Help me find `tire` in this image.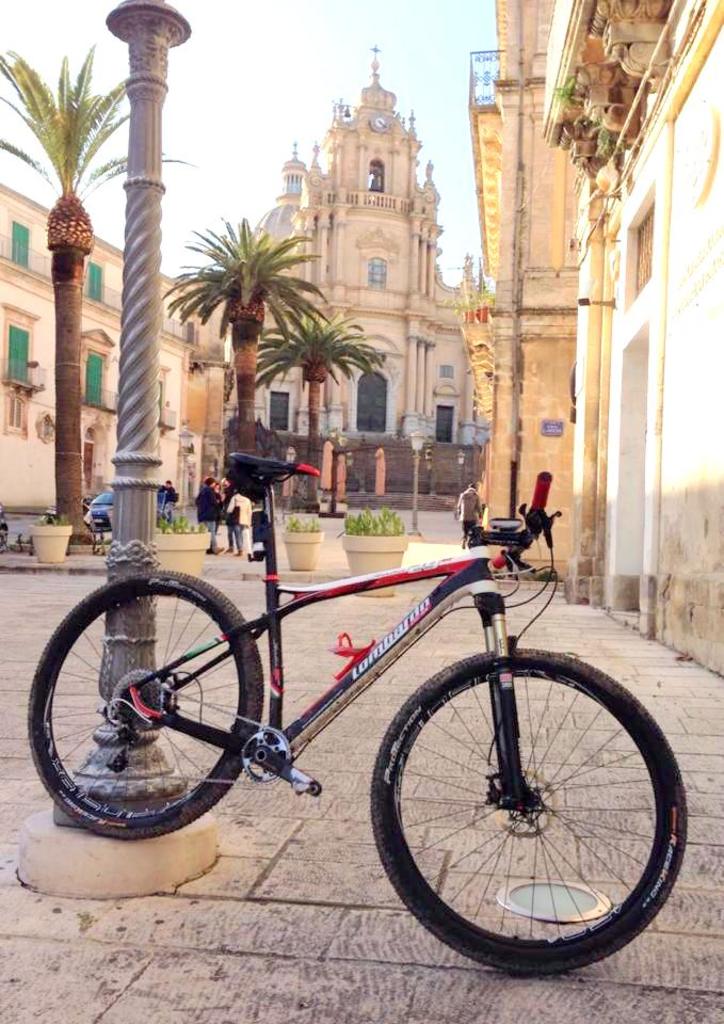
Found it: bbox=(22, 573, 270, 839).
